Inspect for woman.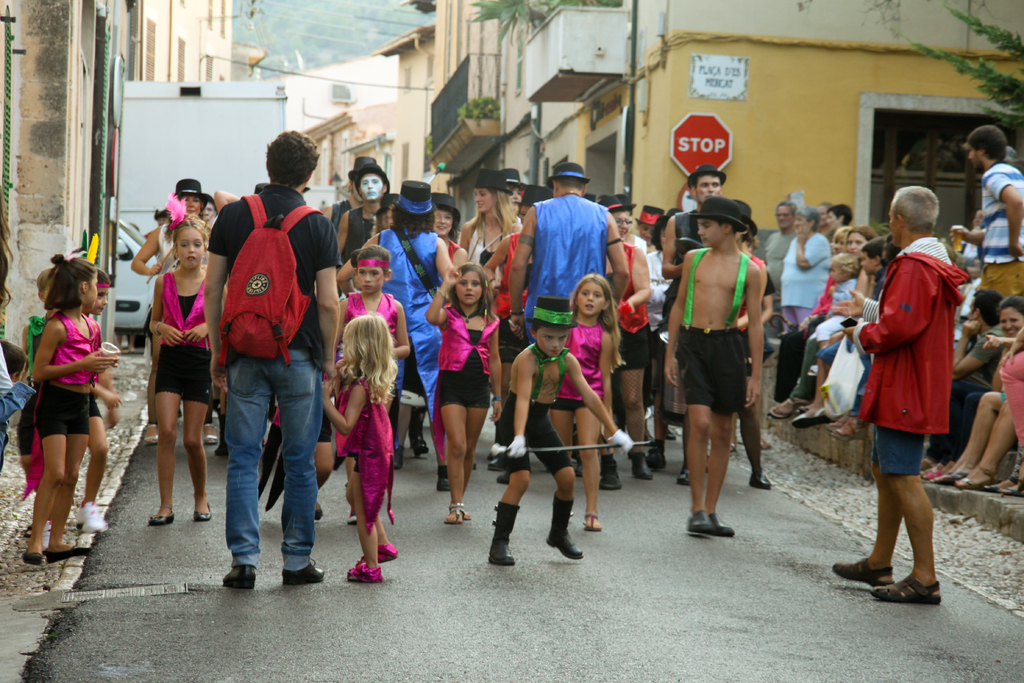
Inspection: locate(823, 205, 856, 238).
